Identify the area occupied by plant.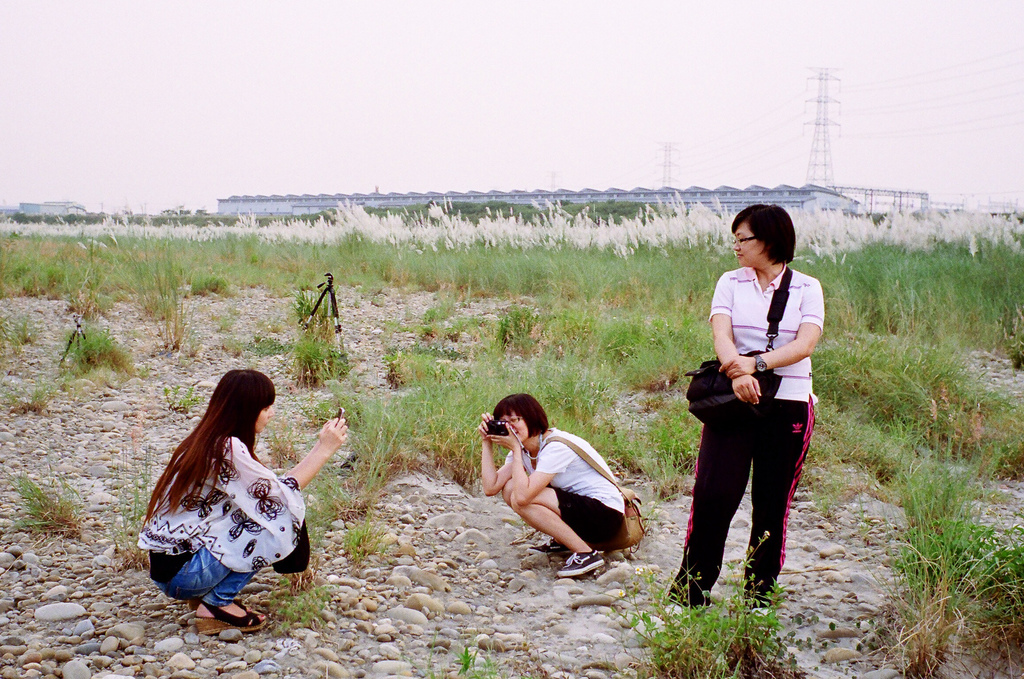
Area: region(610, 526, 801, 671).
